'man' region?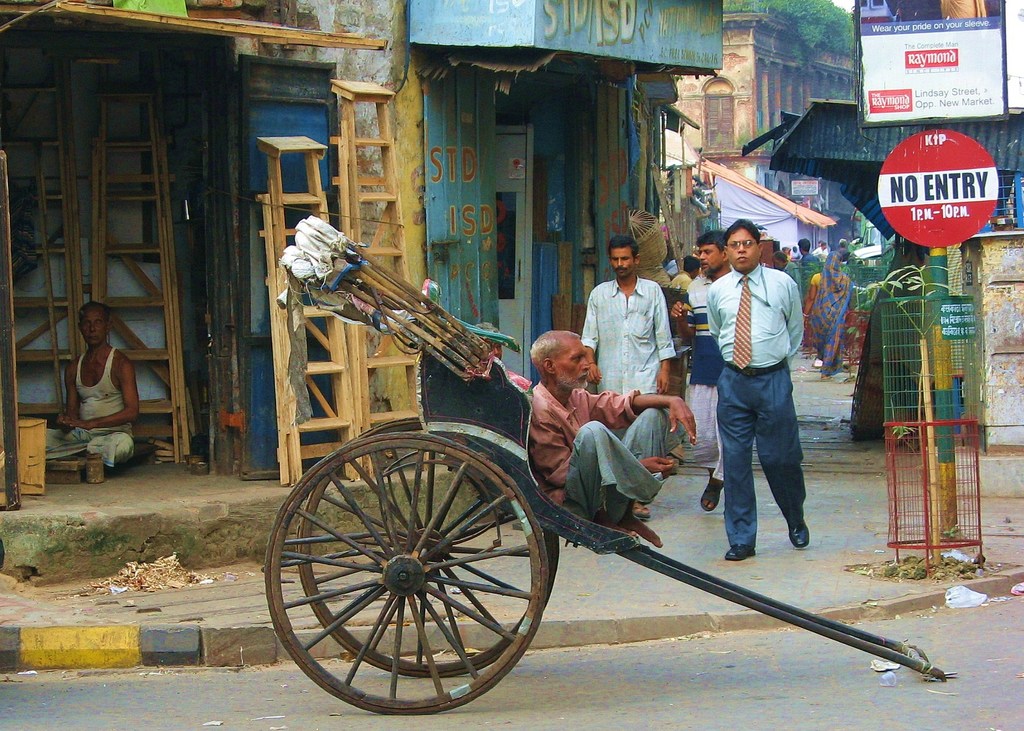
(left=527, top=327, right=695, bottom=551)
